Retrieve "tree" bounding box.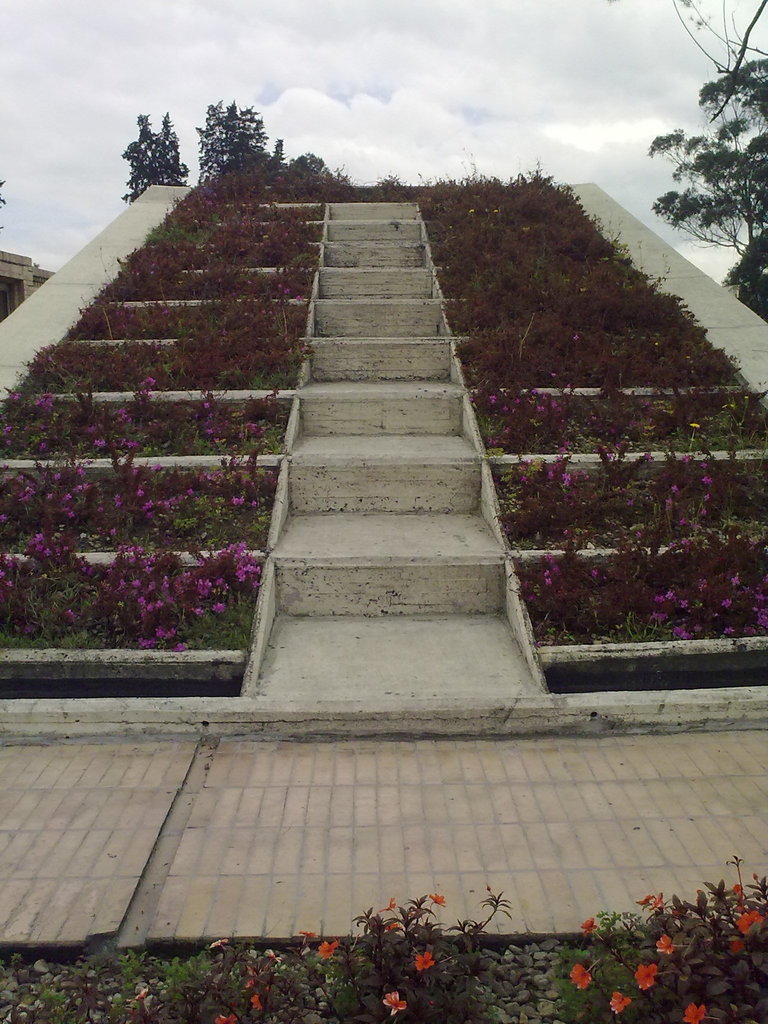
Bounding box: 644 52 767 313.
